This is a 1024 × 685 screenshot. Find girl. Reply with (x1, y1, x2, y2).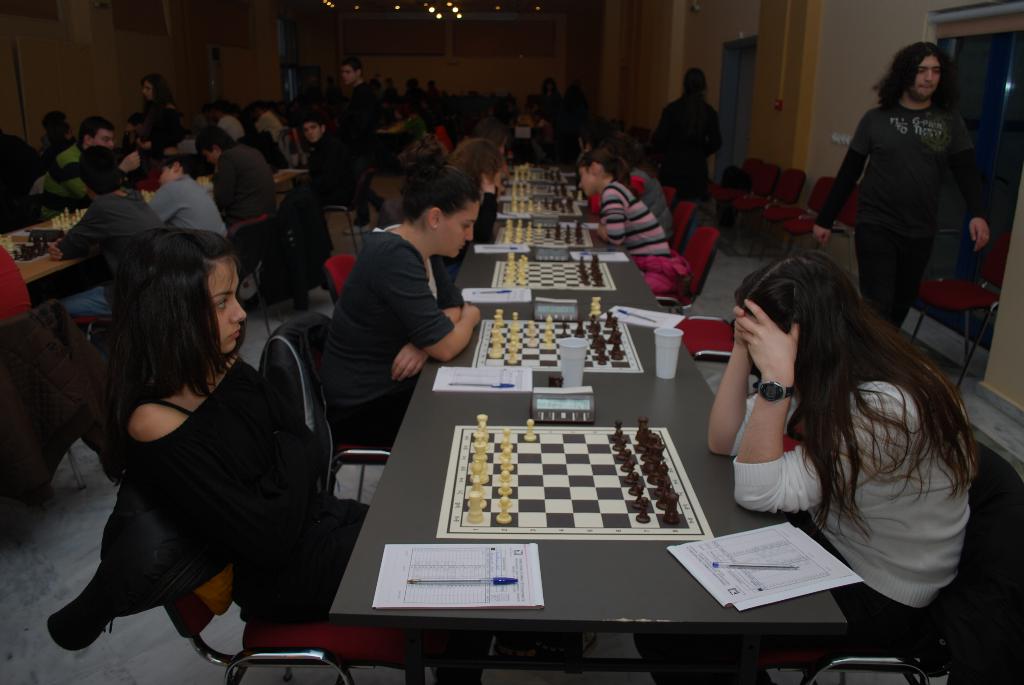
(138, 74, 191, 157).
